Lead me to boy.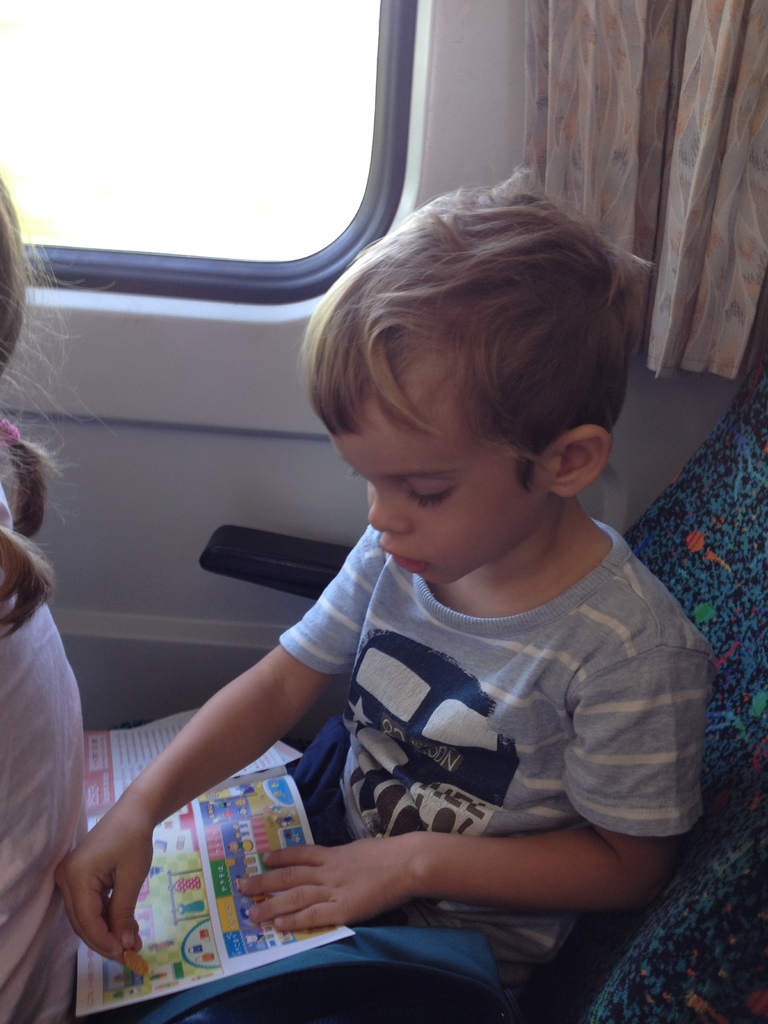
Lead to 141,159,688,977.
